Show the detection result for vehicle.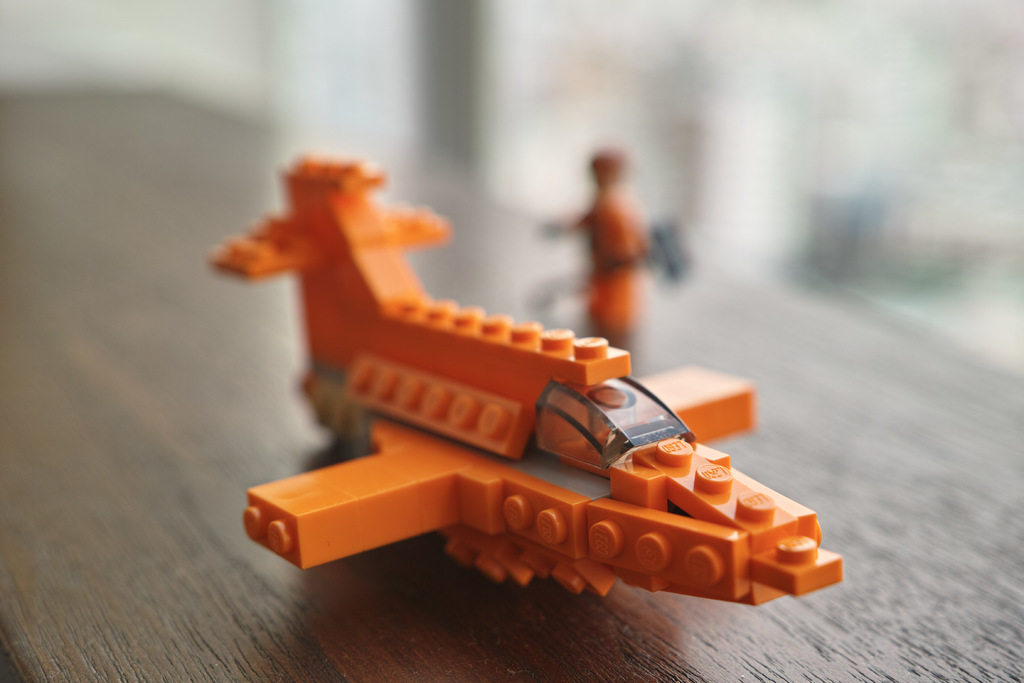
x1=184 y1=176 x2=803 y2=611.
